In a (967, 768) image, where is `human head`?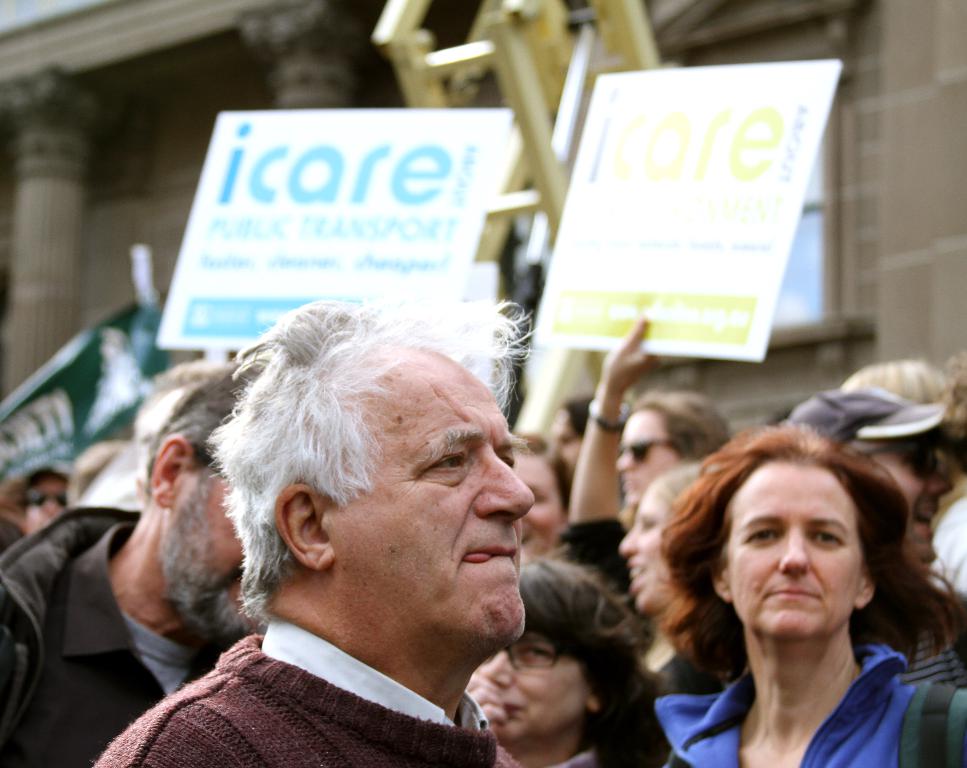
Rect(145, 362, 264, 634).
